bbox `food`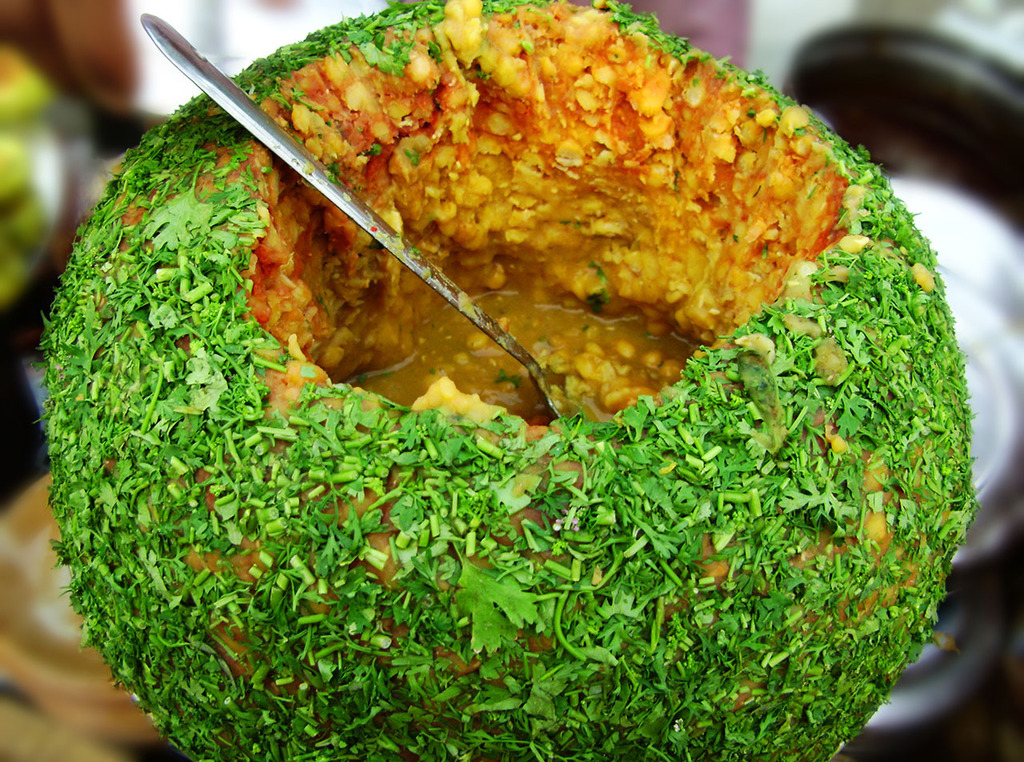
crop(38, 7, 972, 757)
